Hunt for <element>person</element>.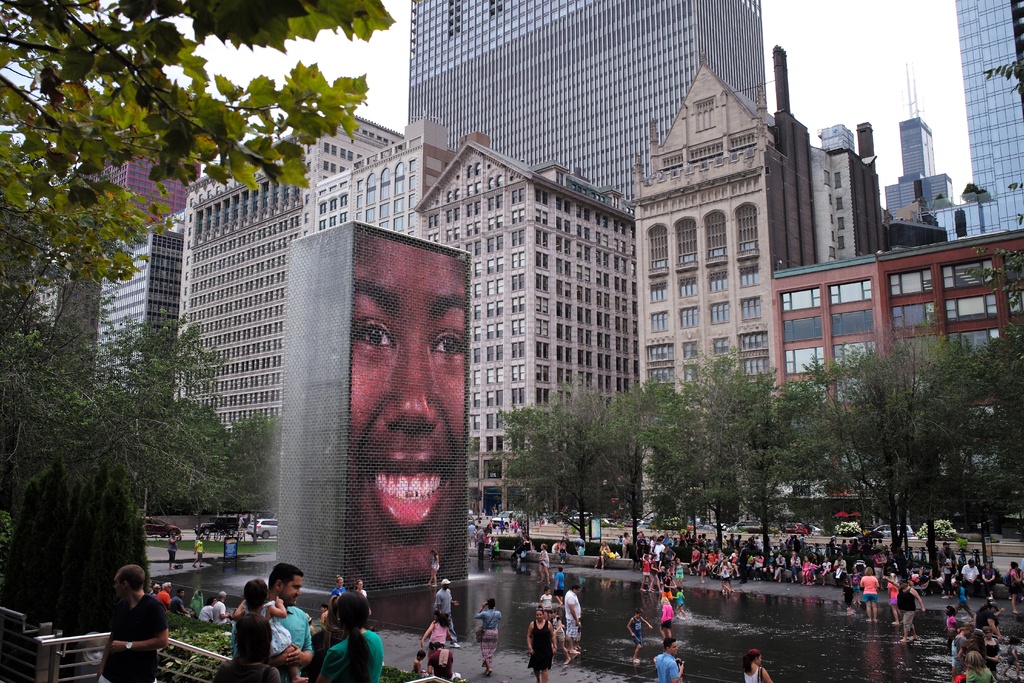
Hunted down at (left=344, top=229, right=466, bottom=592).
